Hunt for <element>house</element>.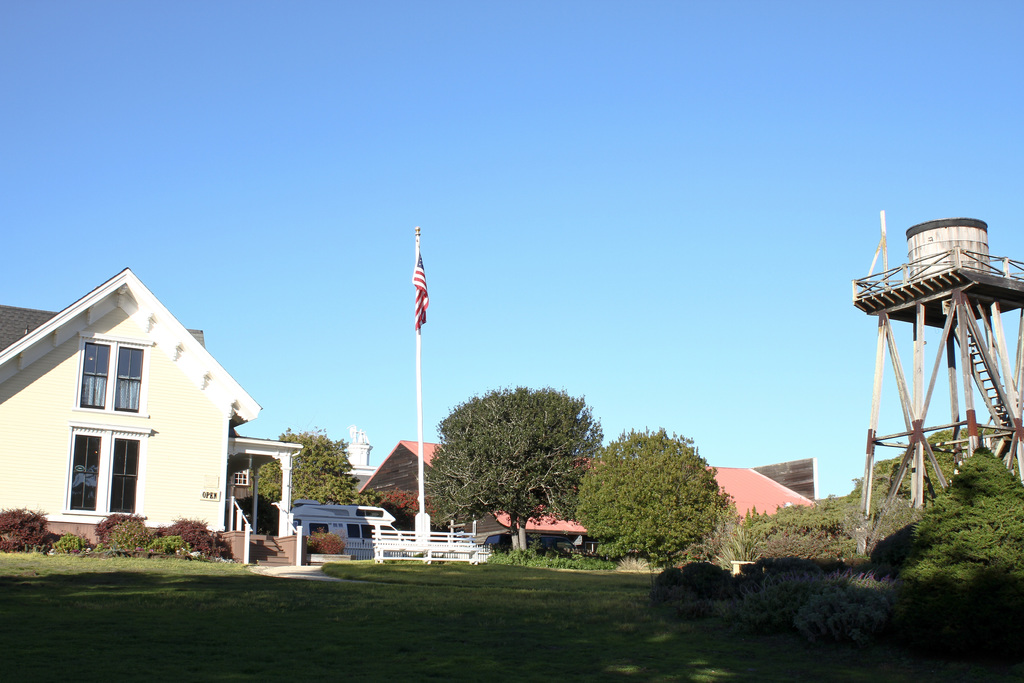
Hunted down at Rect(755, 456, 819, 503).
